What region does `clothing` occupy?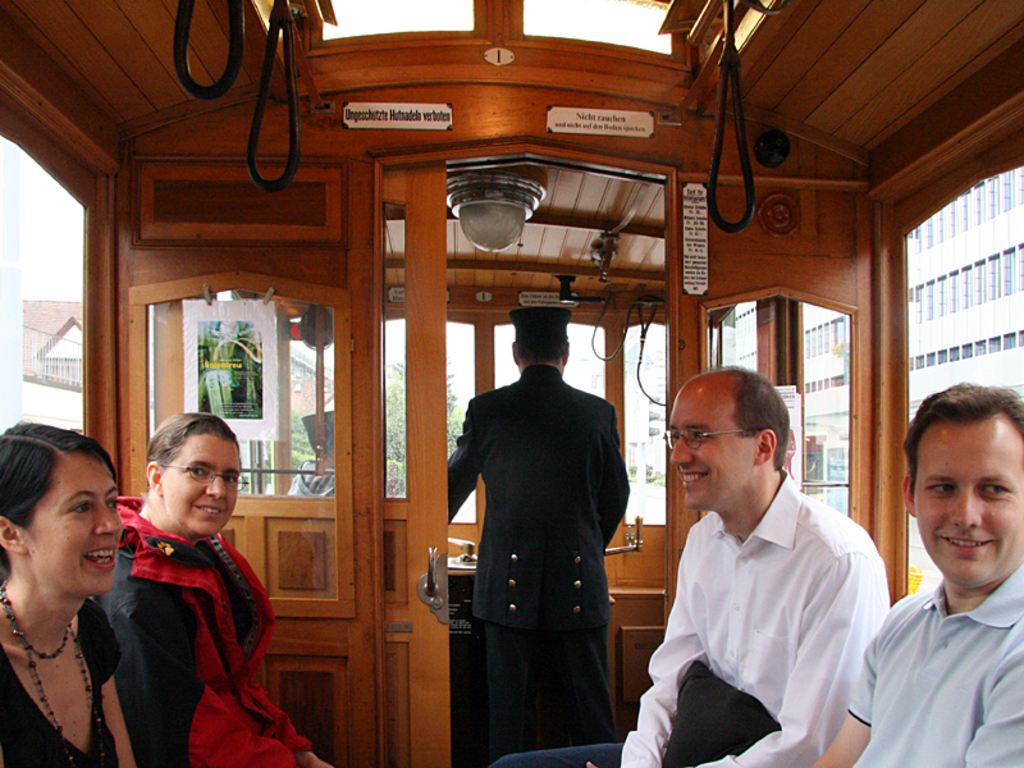
box=[0, 595, 125, 767].
